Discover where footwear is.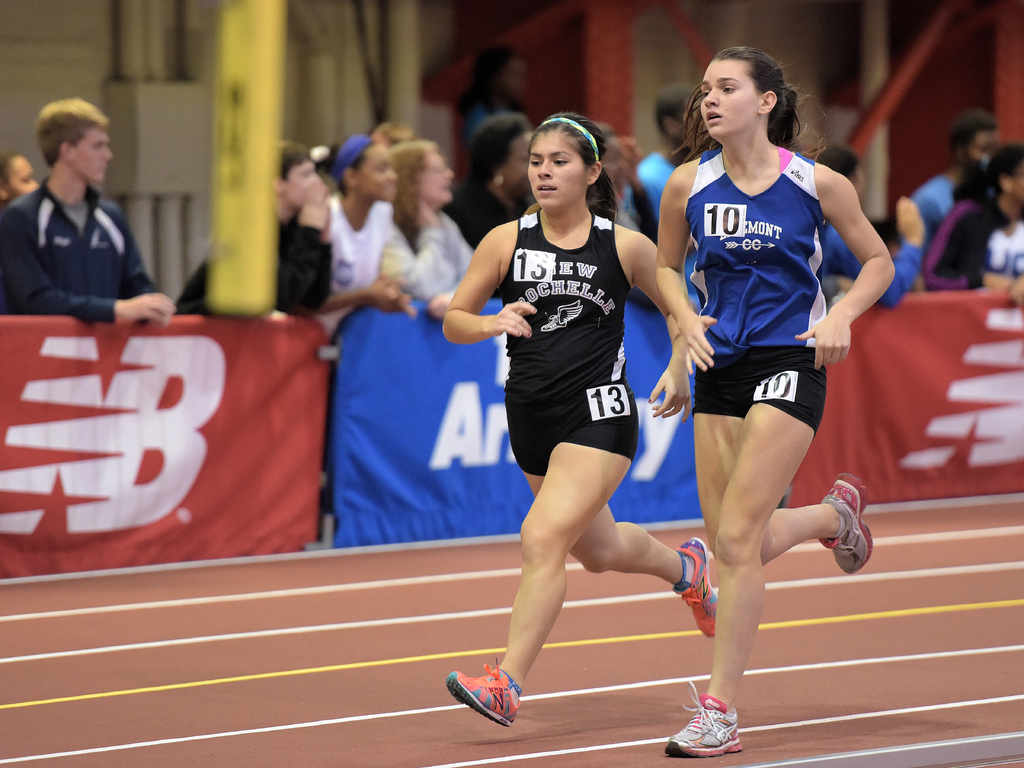
Discovered at [x1=819, y1=475, x2=875, y2=577].
